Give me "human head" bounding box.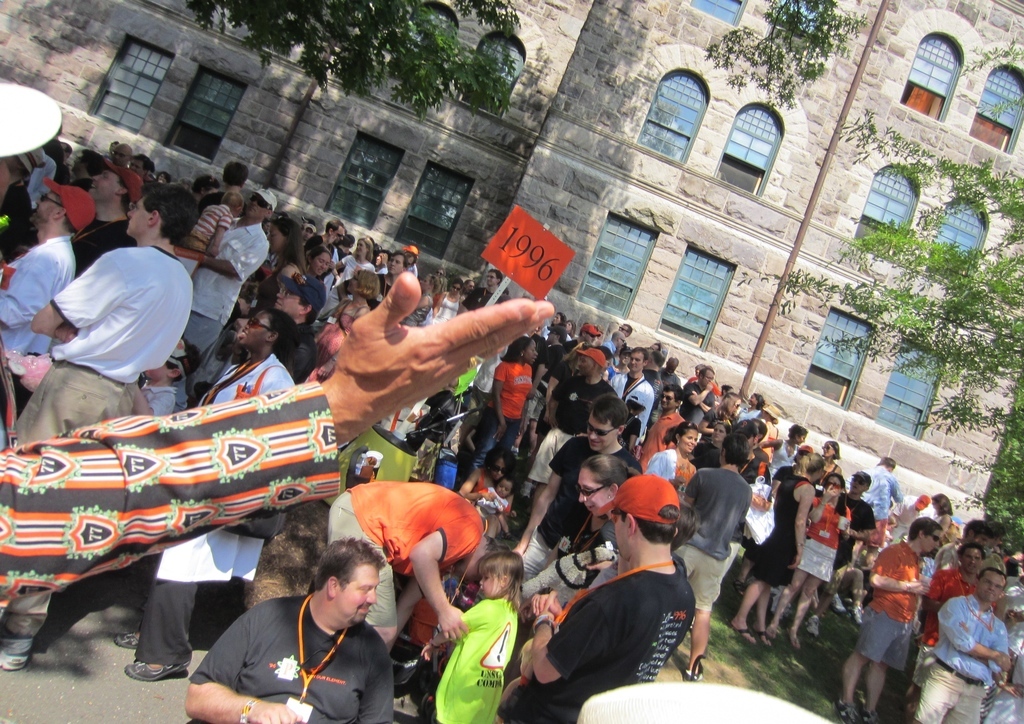
bbox=(674, 422, 698, 452).
